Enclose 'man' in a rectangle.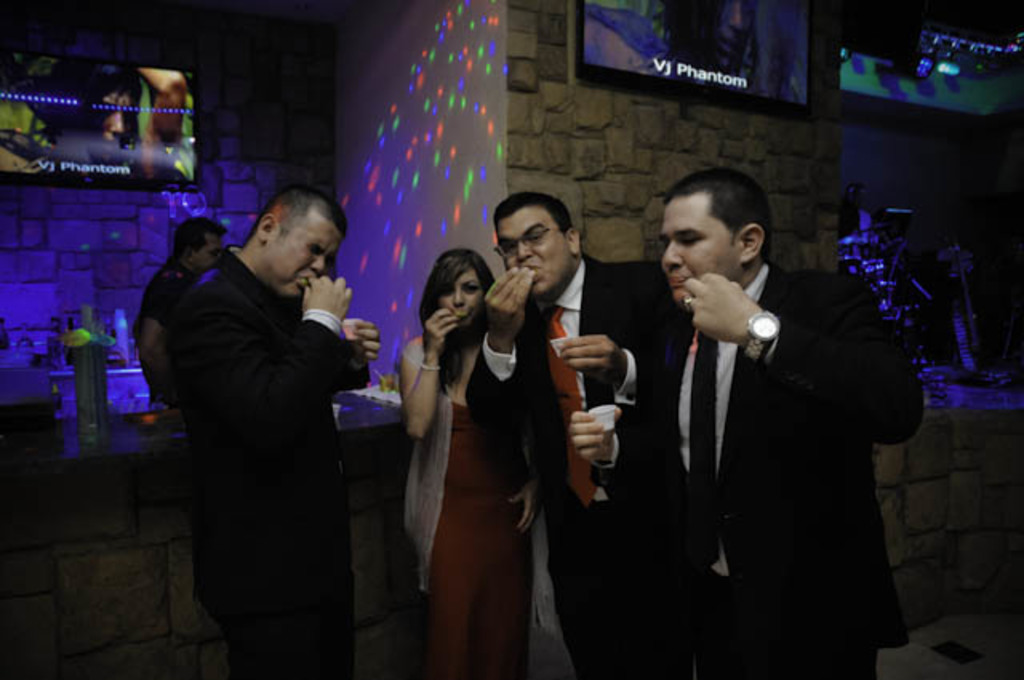
bbox(464, 194, 691, 674).
